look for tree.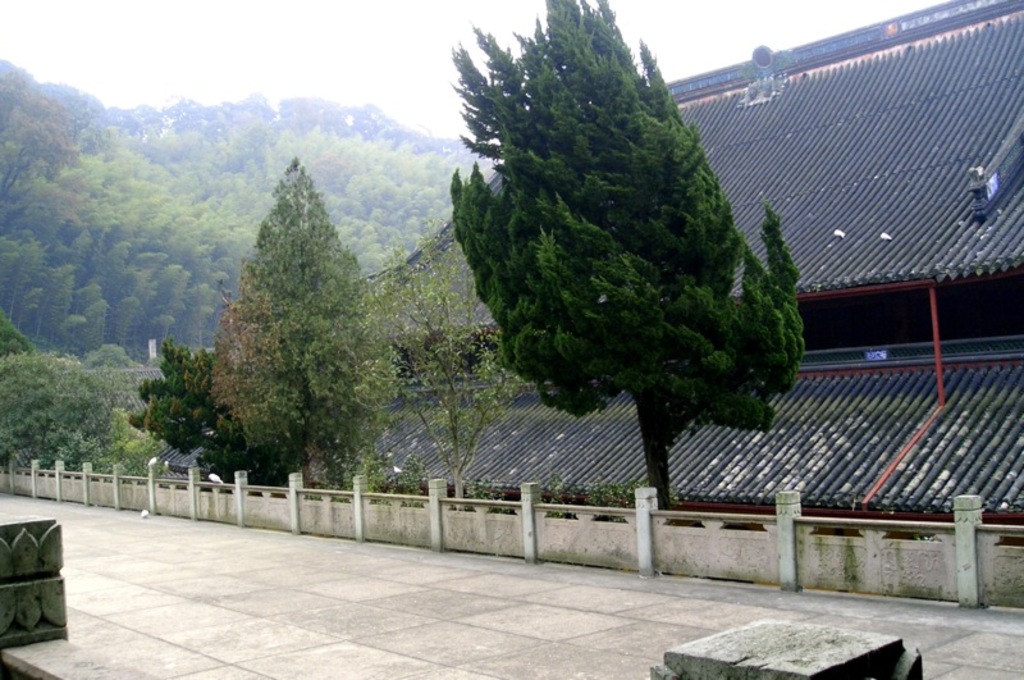
Found: l=0, t=346, r=143, b=484.
